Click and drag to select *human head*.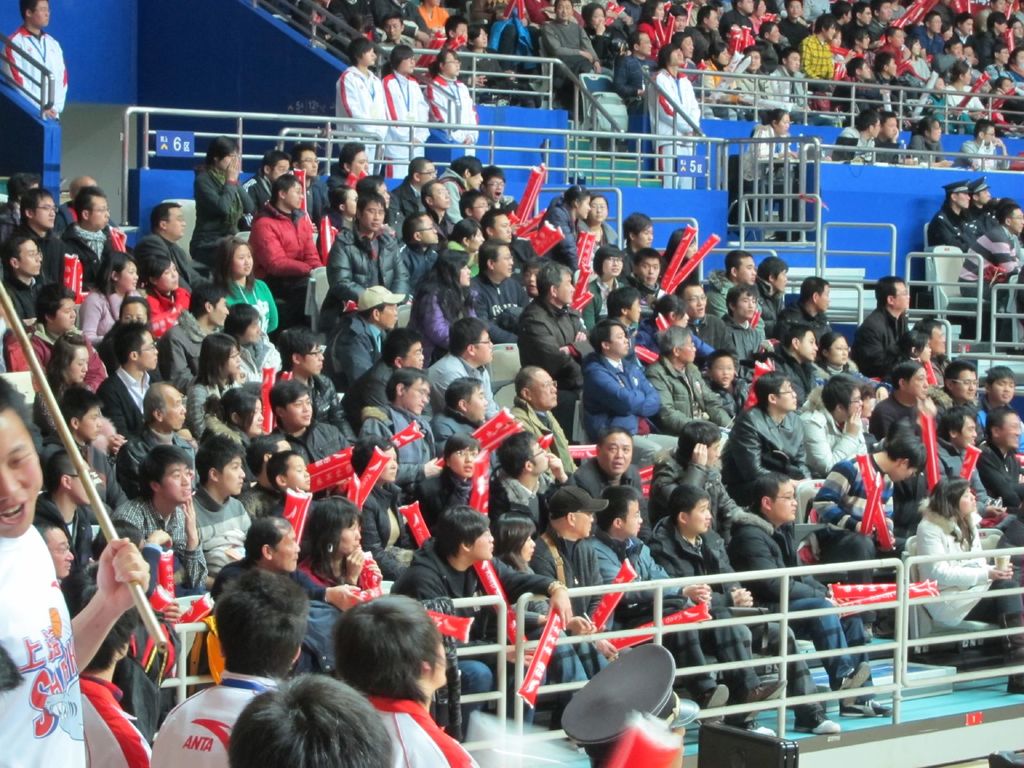
Selection: 139/255/177/294.
